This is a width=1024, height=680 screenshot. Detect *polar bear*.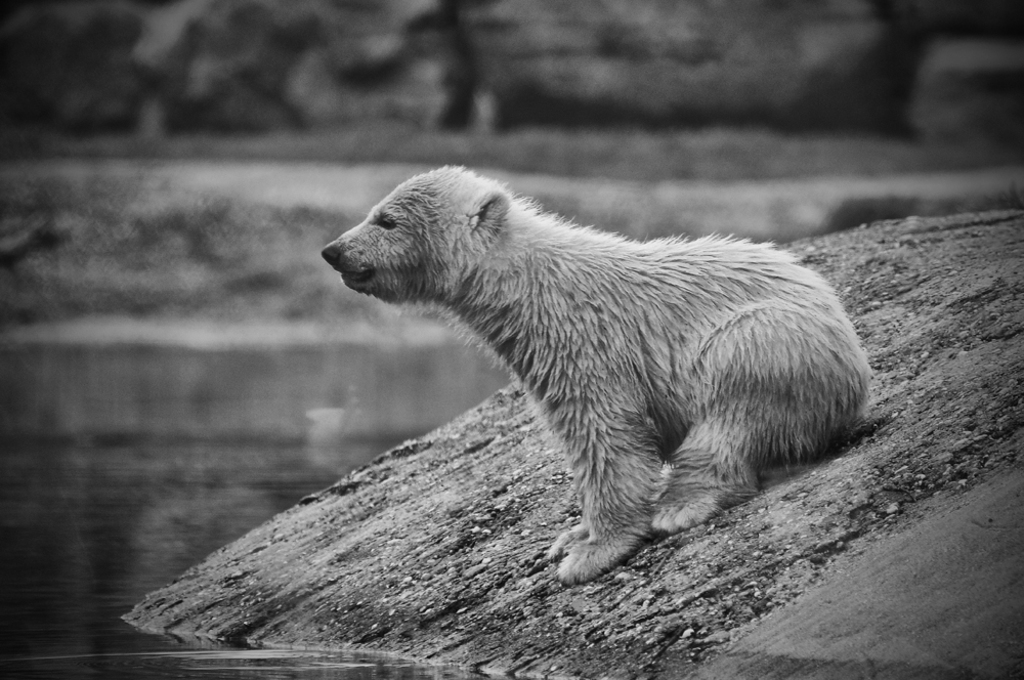
319:159:870:589.
